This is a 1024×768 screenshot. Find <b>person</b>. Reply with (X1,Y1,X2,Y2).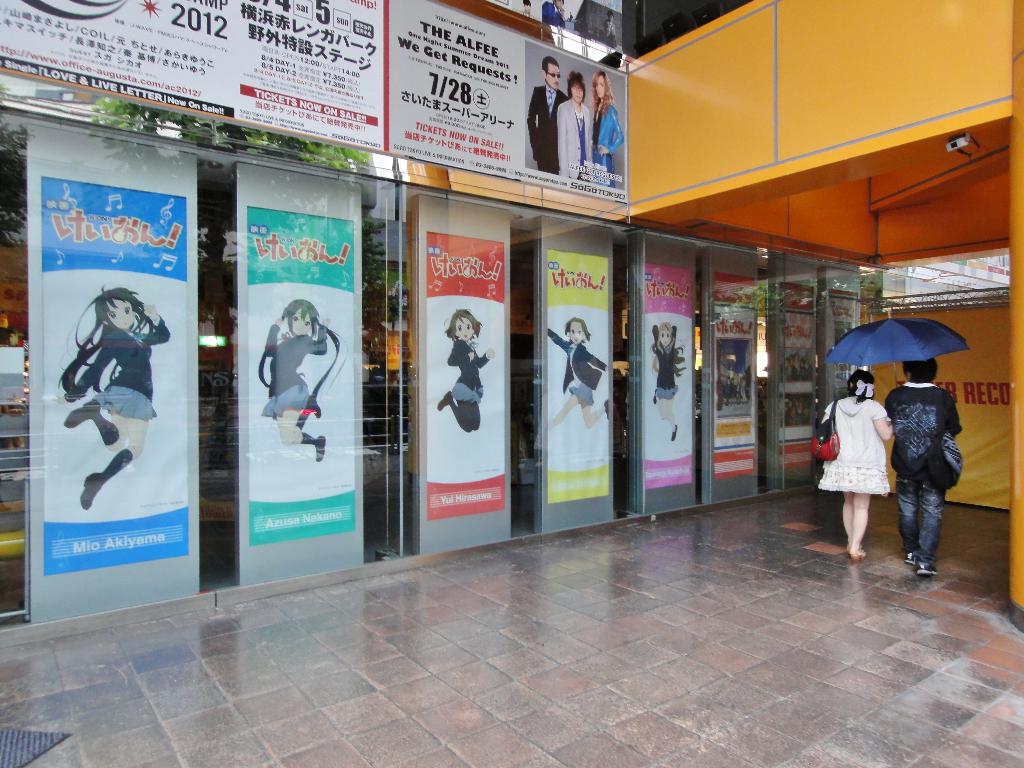
(823,374,893,560).
